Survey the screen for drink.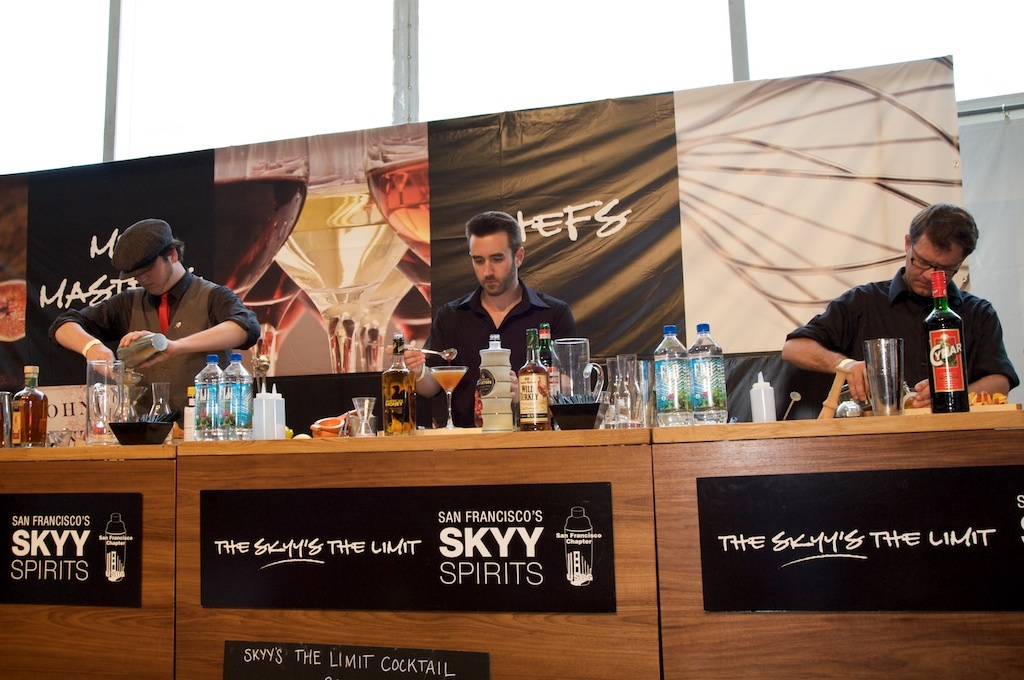
Survey found: x1=929 y1=267 x2=965 y2=411.
